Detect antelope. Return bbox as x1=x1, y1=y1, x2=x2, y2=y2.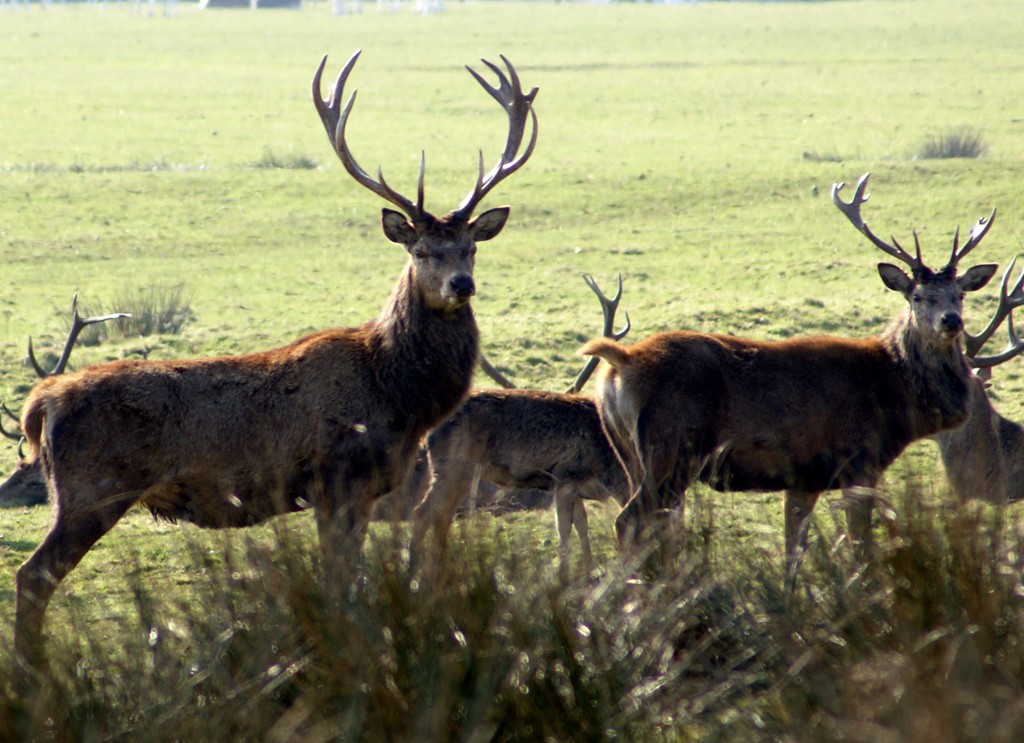
x1=0, y1=288, x2=133, y2=509.
